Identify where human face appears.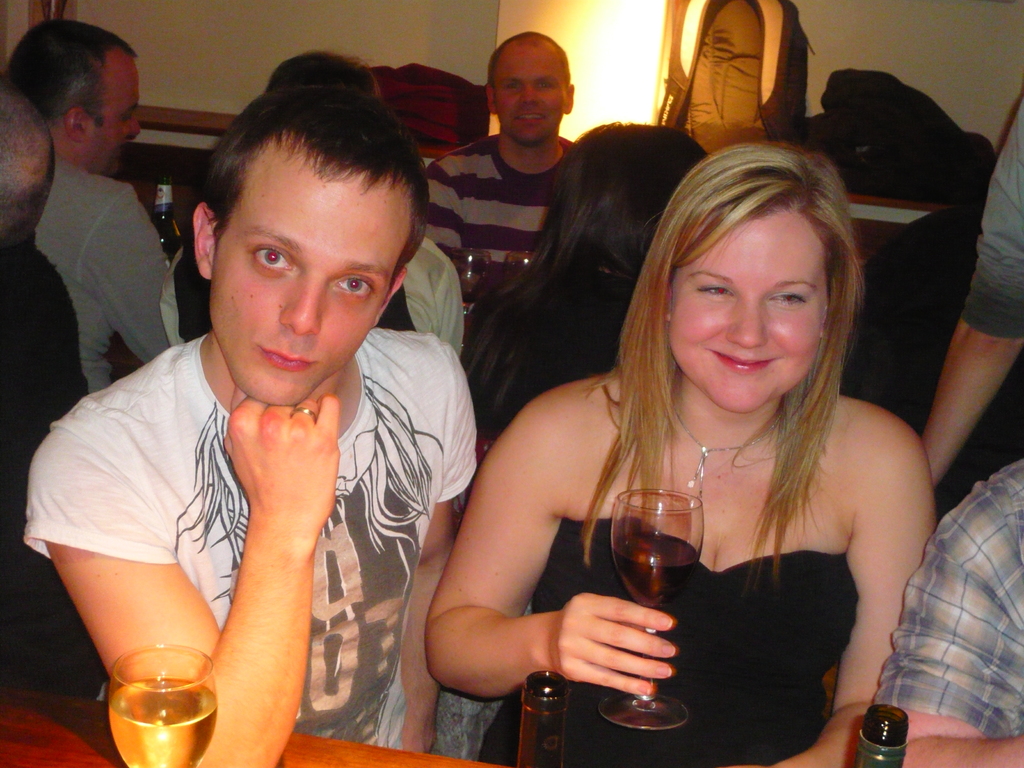
Appears at 204/136/404/401.
